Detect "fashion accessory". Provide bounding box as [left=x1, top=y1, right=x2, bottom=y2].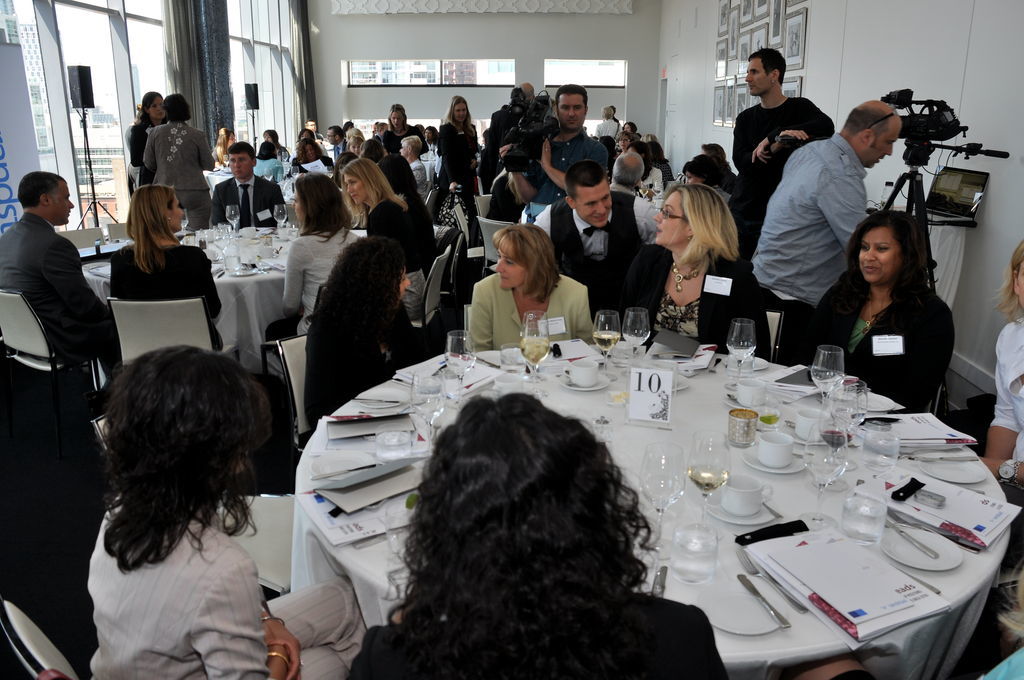
[left=263, top=651, right=291, bottom=667].
